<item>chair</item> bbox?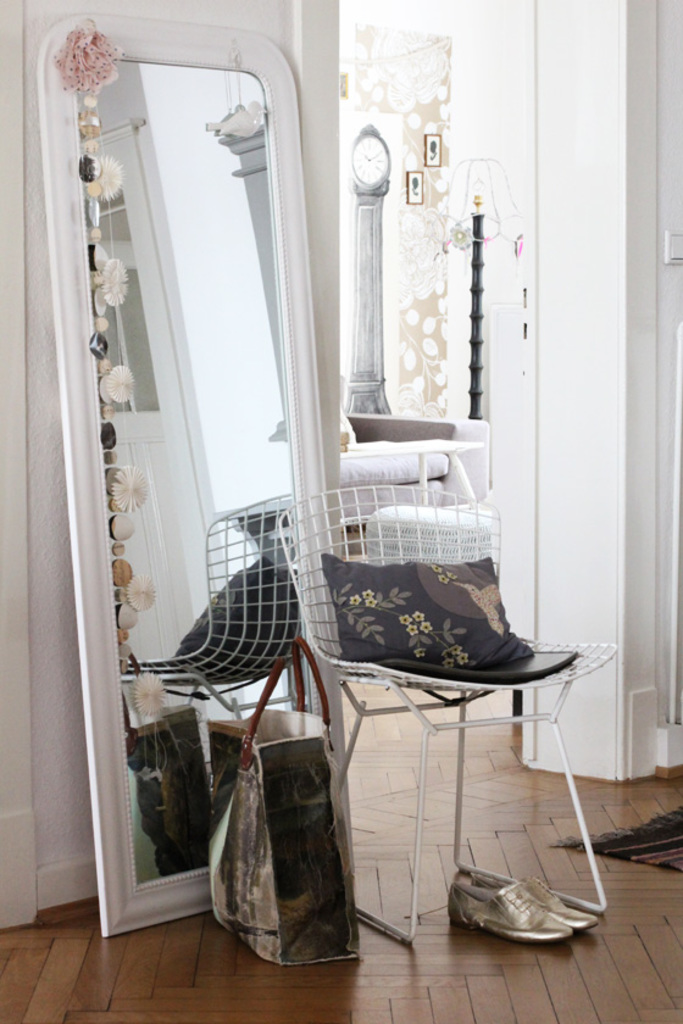
locate(295, 495, 587, 936)
